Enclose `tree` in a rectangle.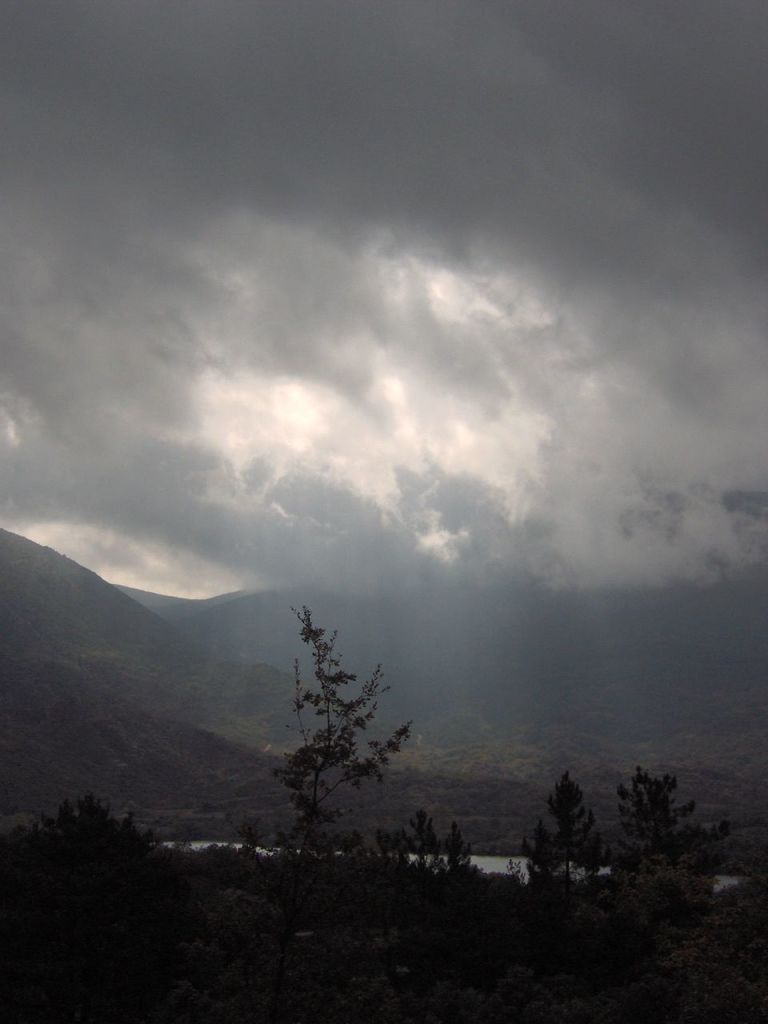
[left=606, top=758, right=743, bottom=968].
